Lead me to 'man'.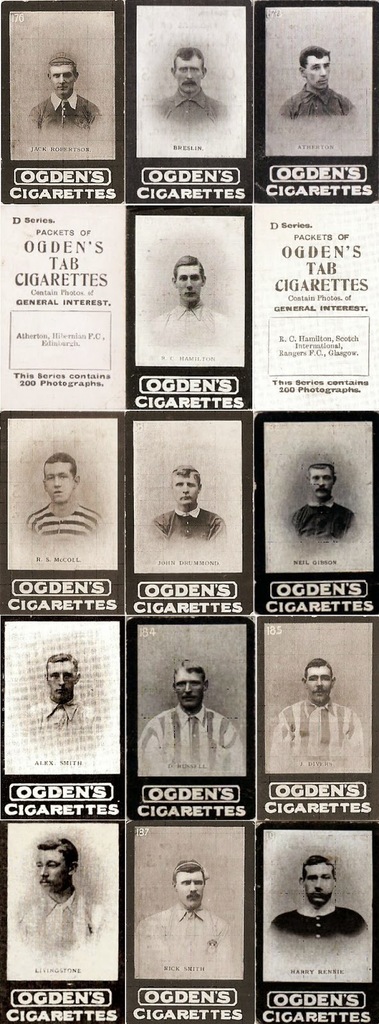
Lead to crop(135, 655, 242, 802).
